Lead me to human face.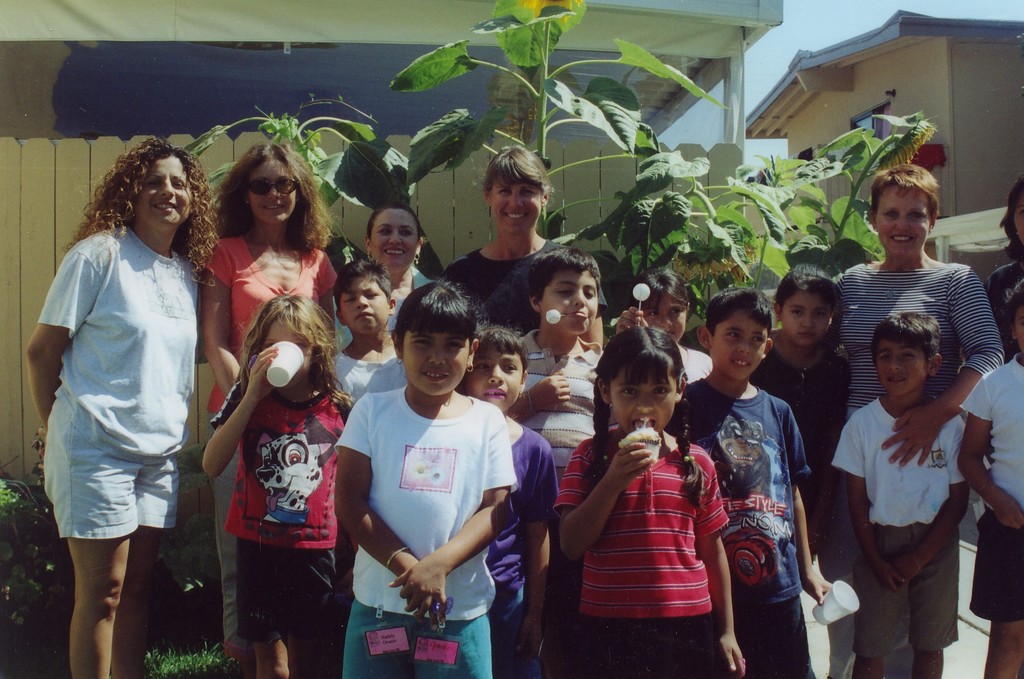
Lead to box(781, 293, 830, 351).
